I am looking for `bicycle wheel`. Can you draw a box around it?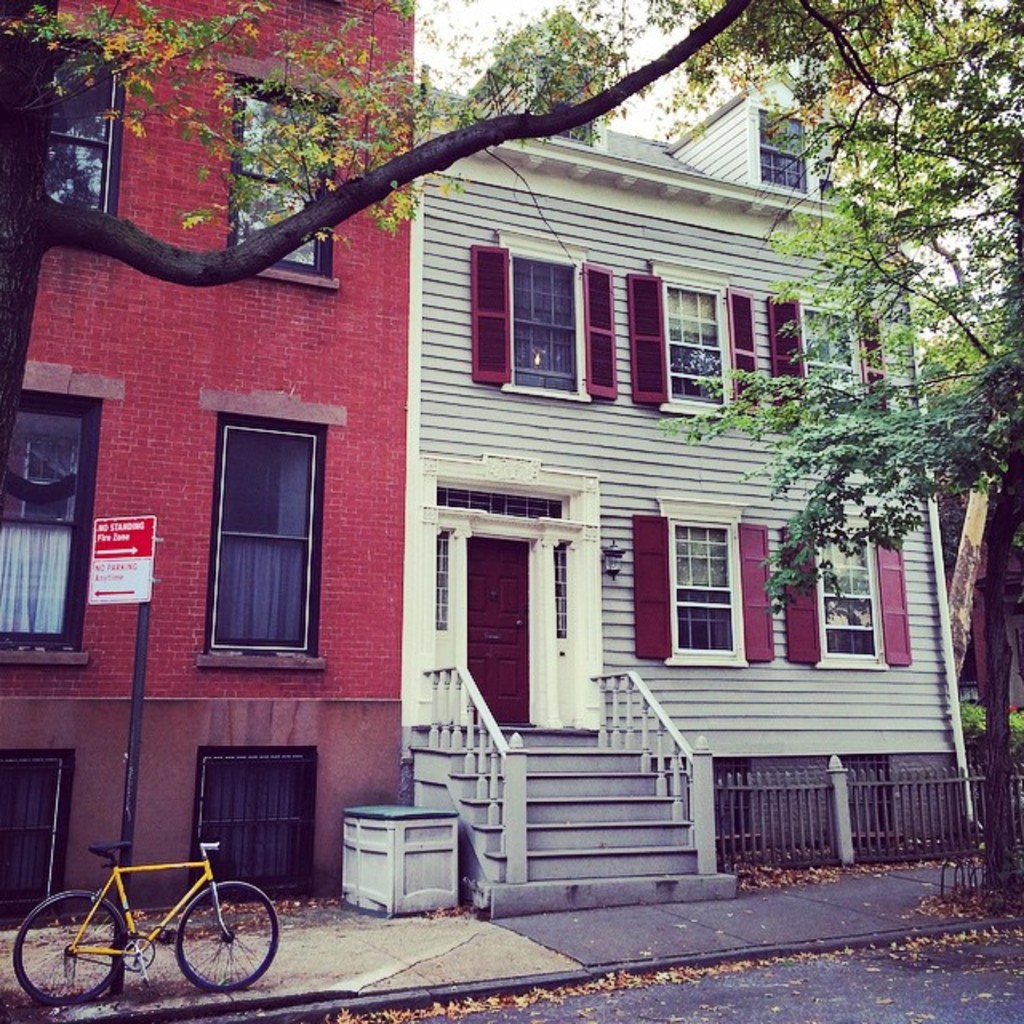
Sure, the bounding box is left=174, top=885, right=264, bottom=1006.
